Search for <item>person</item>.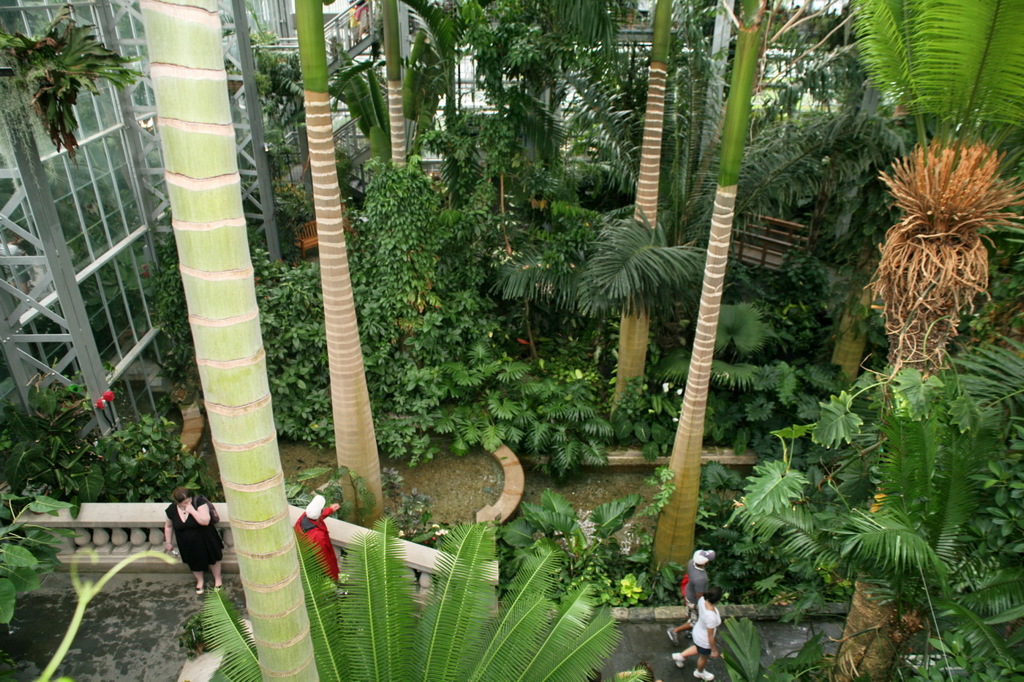
Found at x1=667, y1=550, x2=714, y2=649.
